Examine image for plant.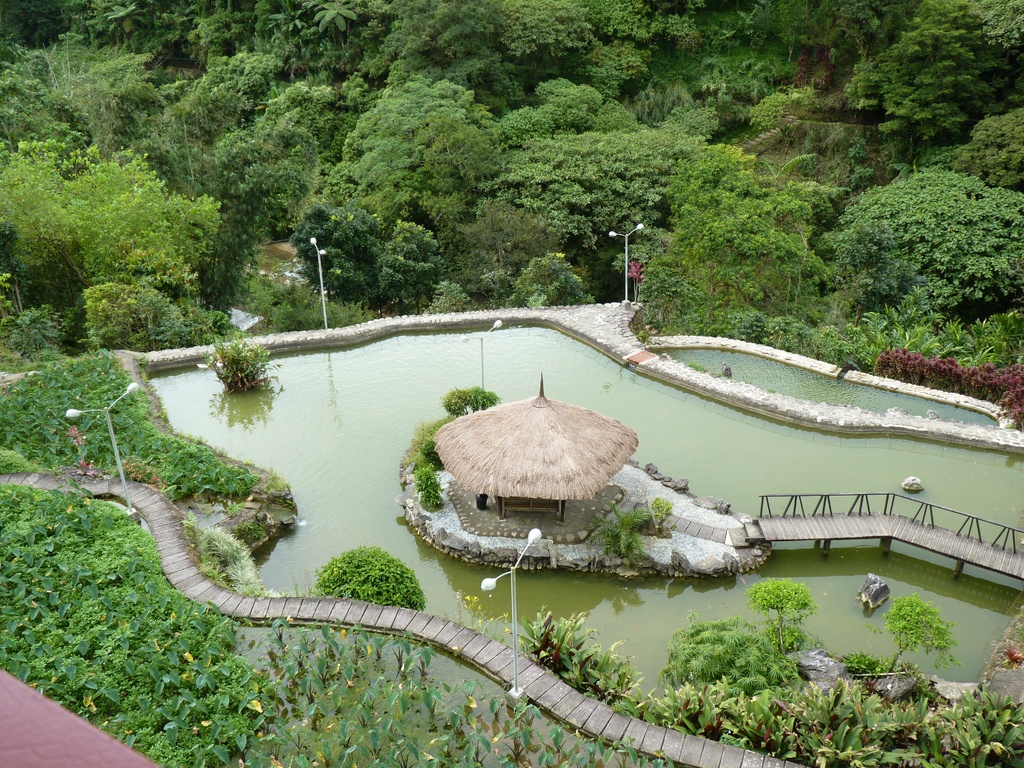
Examination result: <region>414, 468, 444, 506</region>.
